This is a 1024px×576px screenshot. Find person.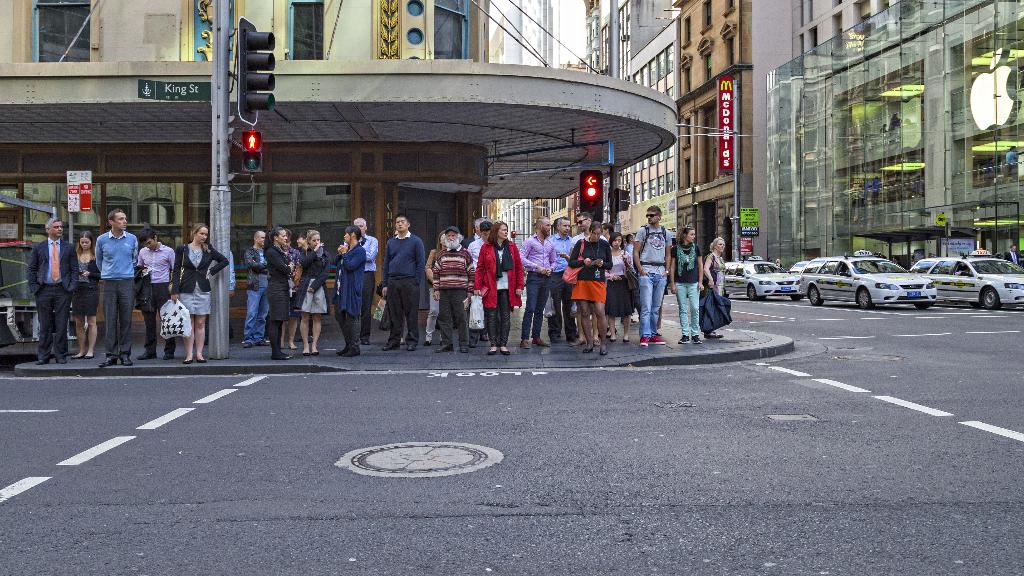
Bounding box: <box>557,220,617,366</box>.
